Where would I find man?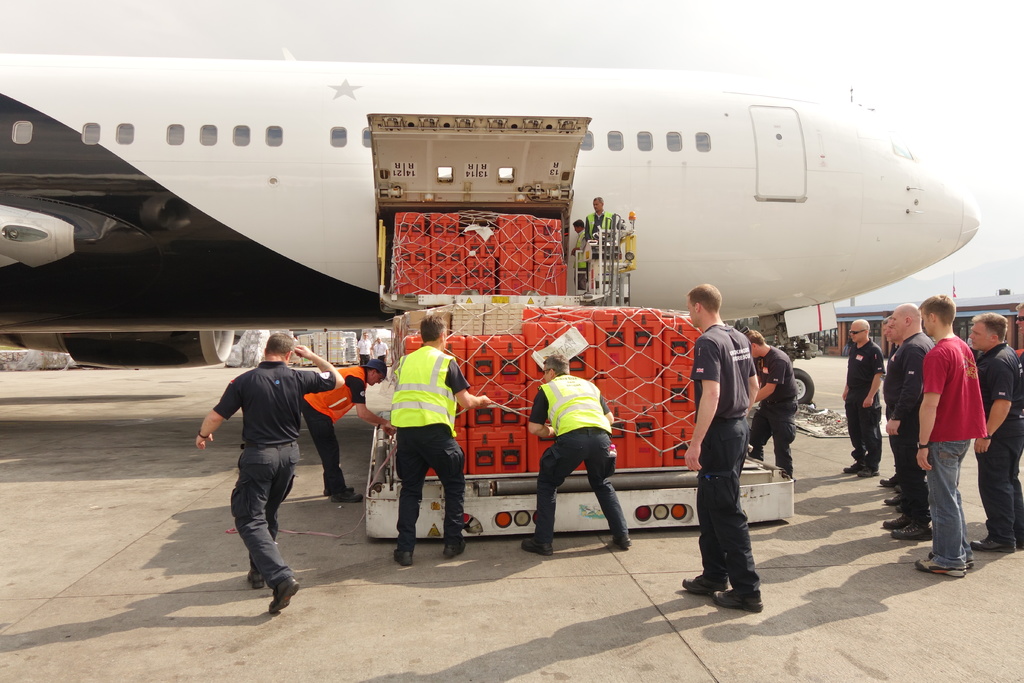
At (left=897, top=288, right=1000, bottom=578).
